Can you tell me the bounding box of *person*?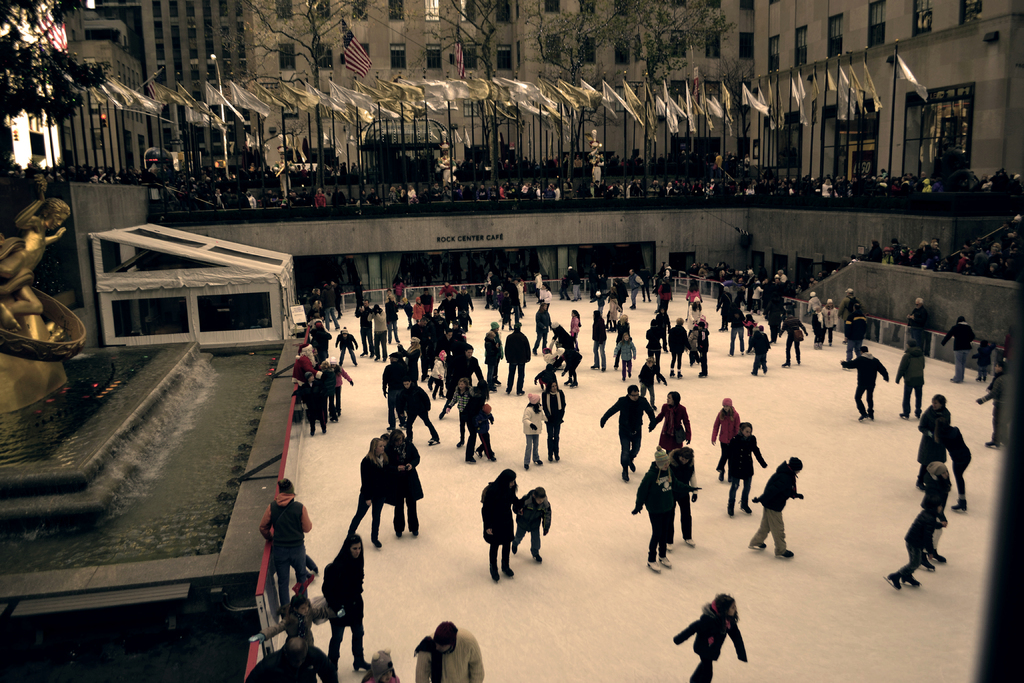
locate(918, 393, 952, 489).
